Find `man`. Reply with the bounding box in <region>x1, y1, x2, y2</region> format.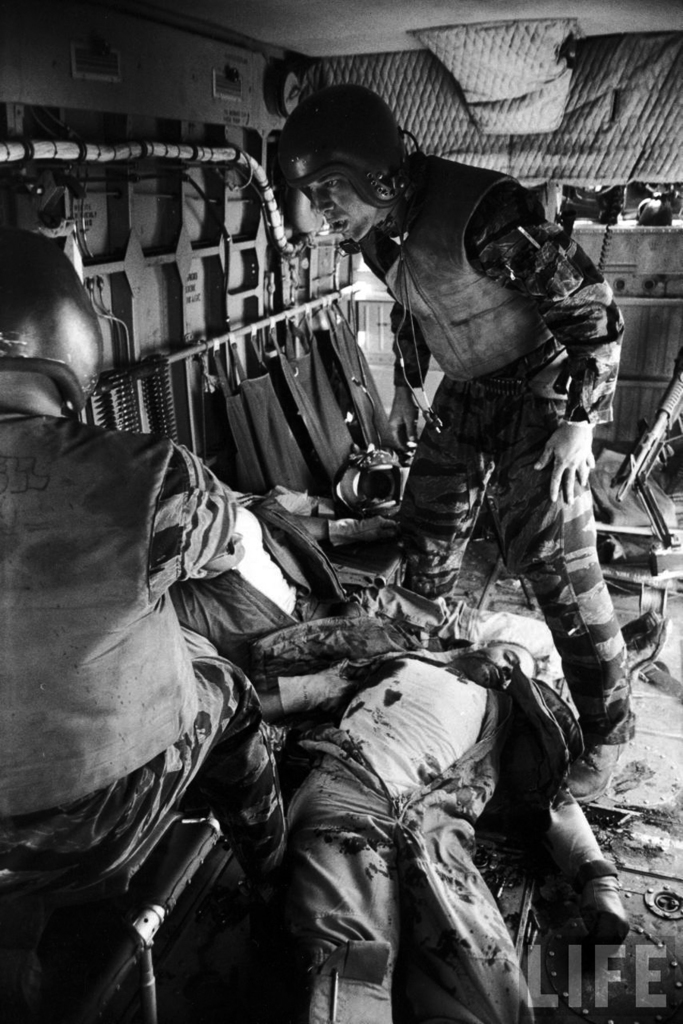
<region>257, 640, 632, 1023</region>.
